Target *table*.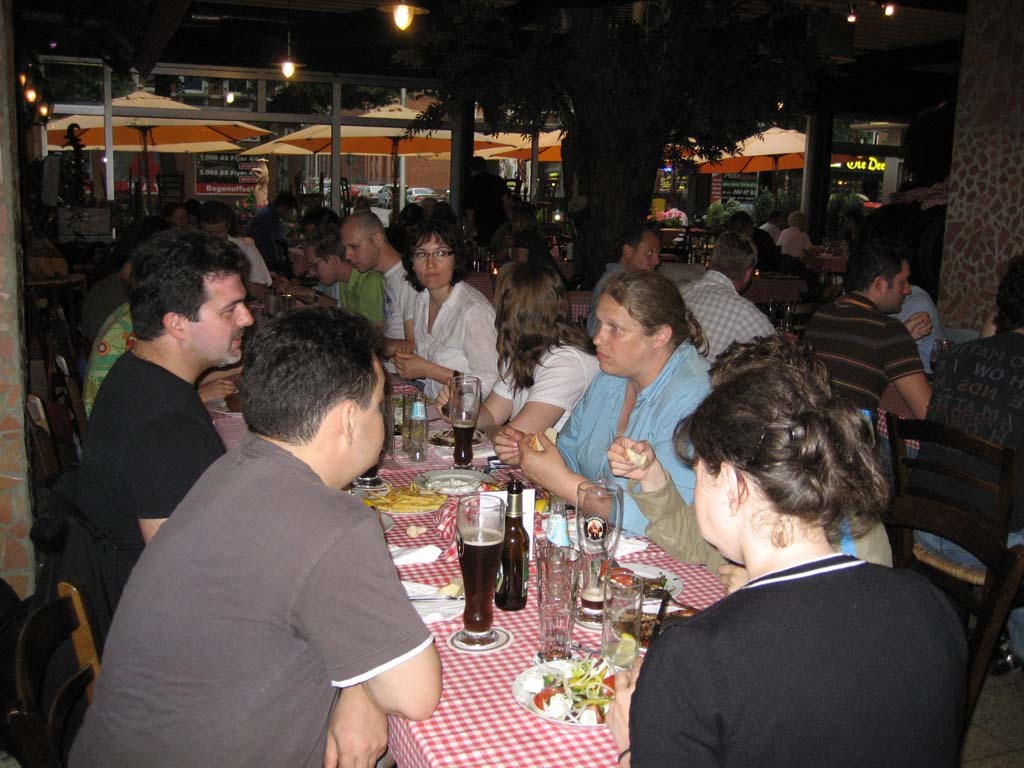
Target region: box(381, 474, 703, 767).
